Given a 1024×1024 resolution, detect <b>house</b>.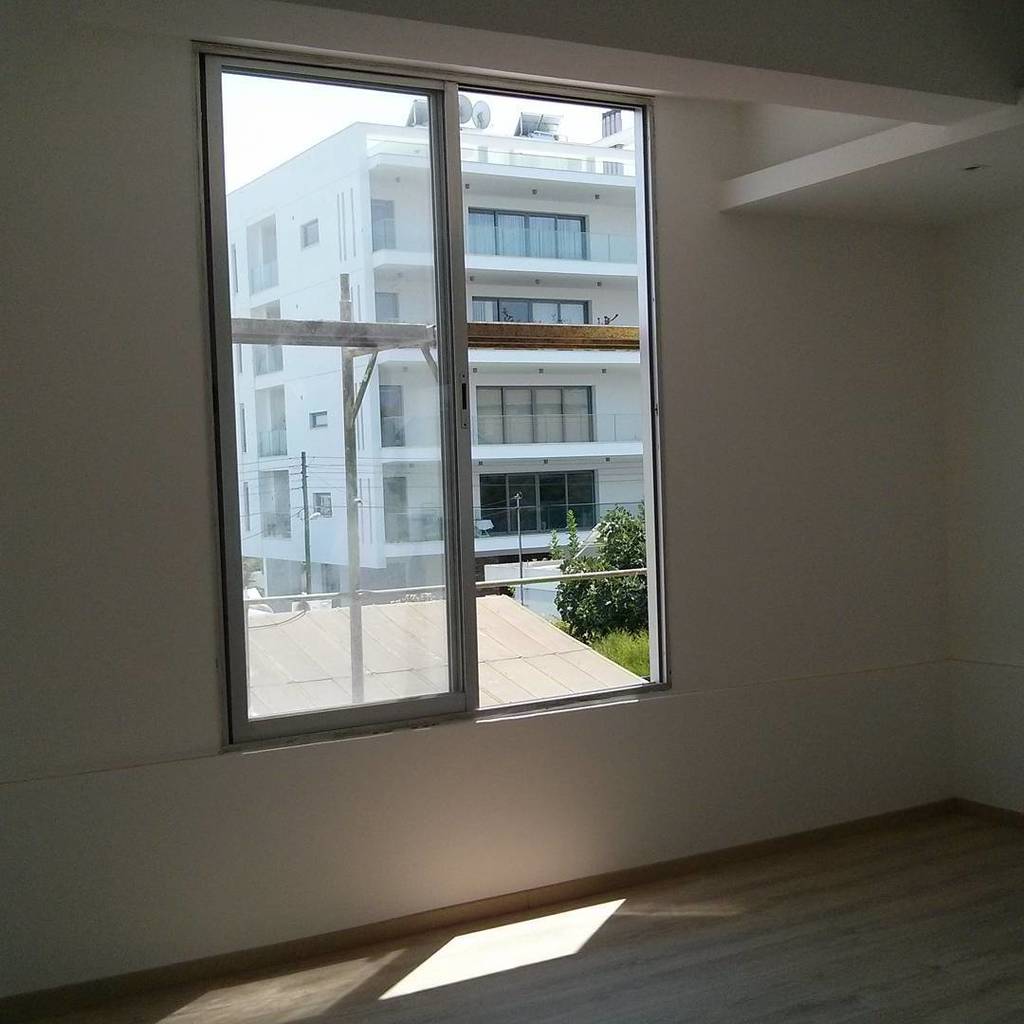
select_region(0, 0, 1023, 1023).
